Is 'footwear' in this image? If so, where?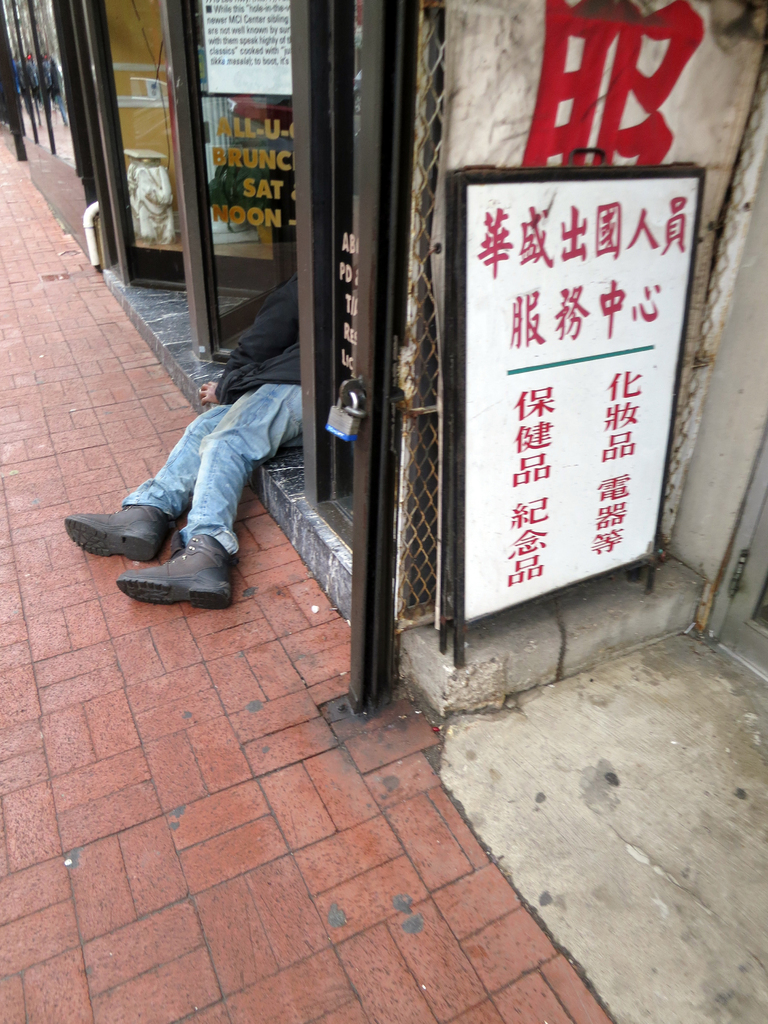
Yes, at Rect(115, 532, 241, 616).
